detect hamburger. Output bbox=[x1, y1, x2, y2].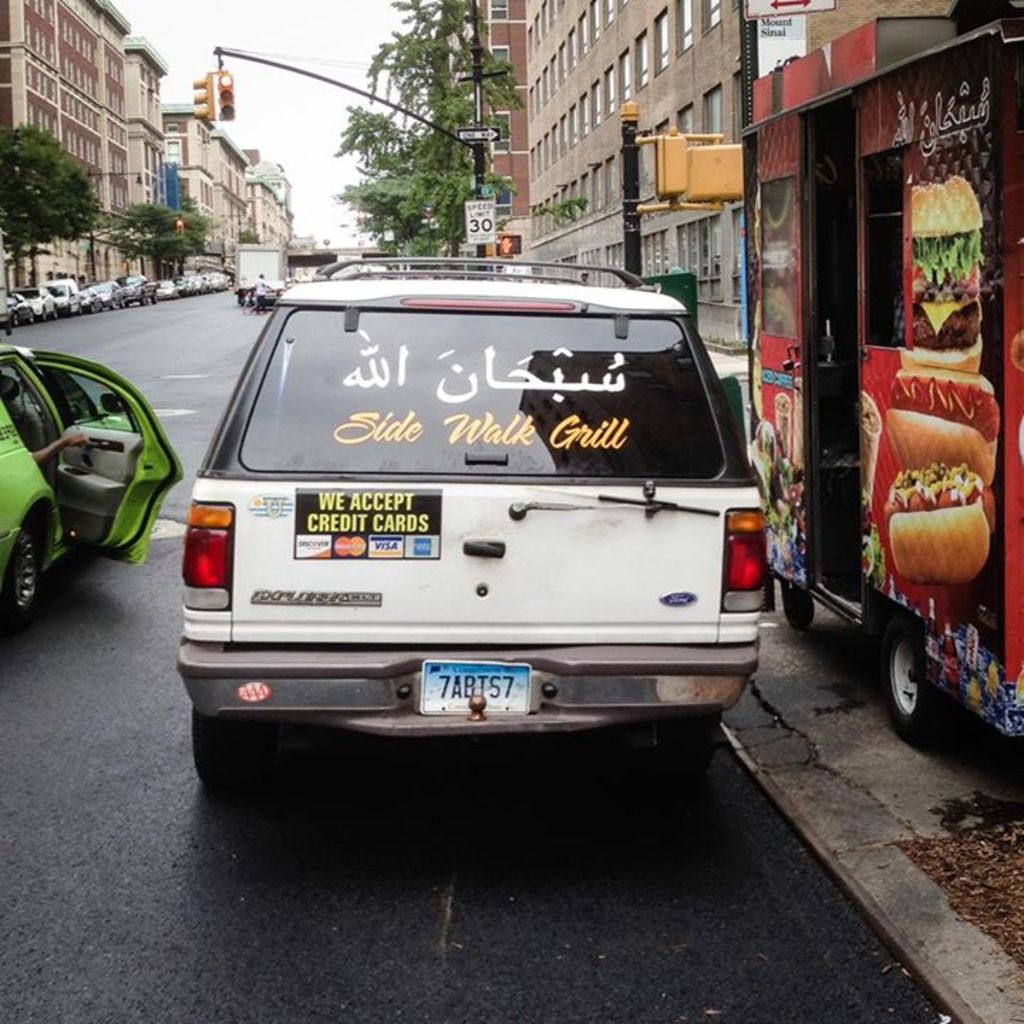
bbox=[883, 176, 1004, 357].
